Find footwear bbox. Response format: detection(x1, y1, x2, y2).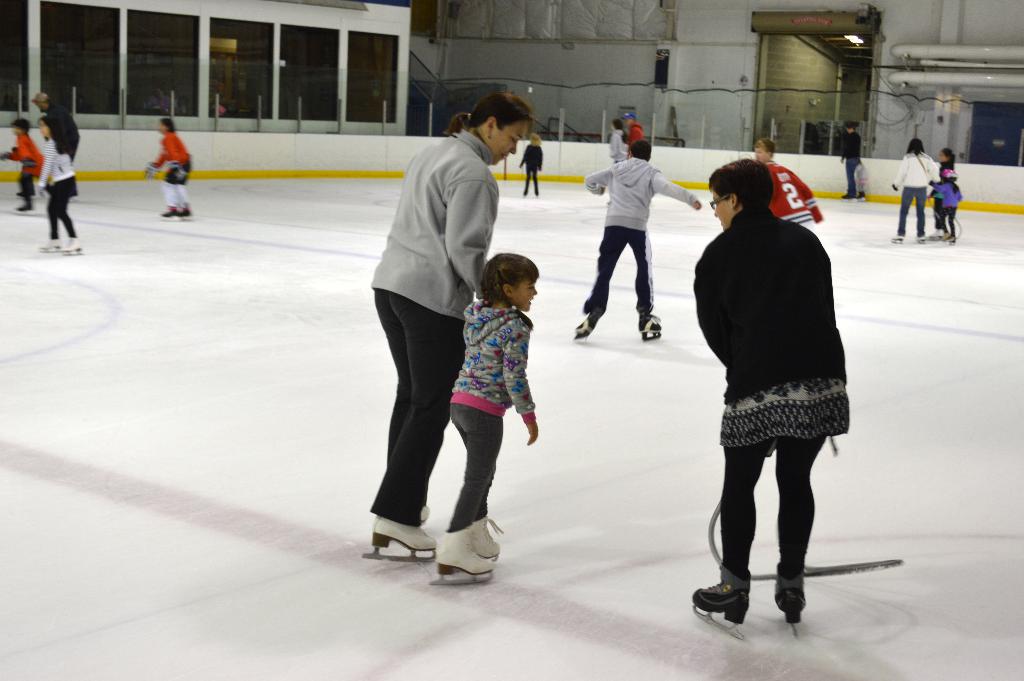
detection(570, 309, 598, 336).
